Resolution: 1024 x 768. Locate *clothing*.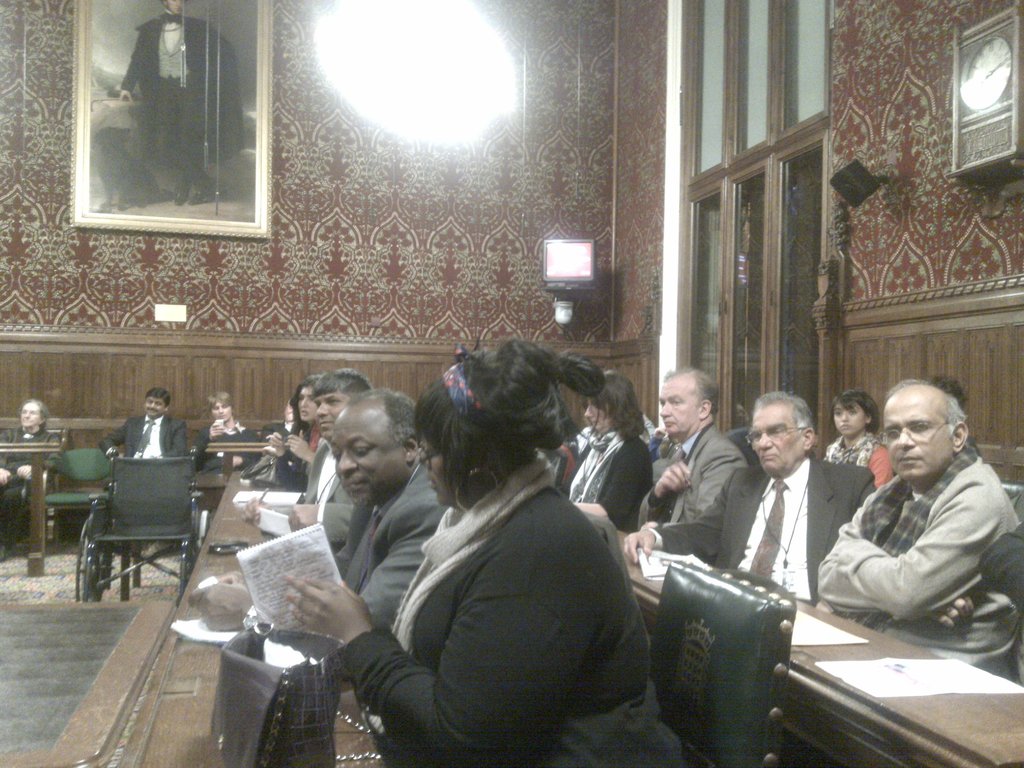
342:417:676:767.
